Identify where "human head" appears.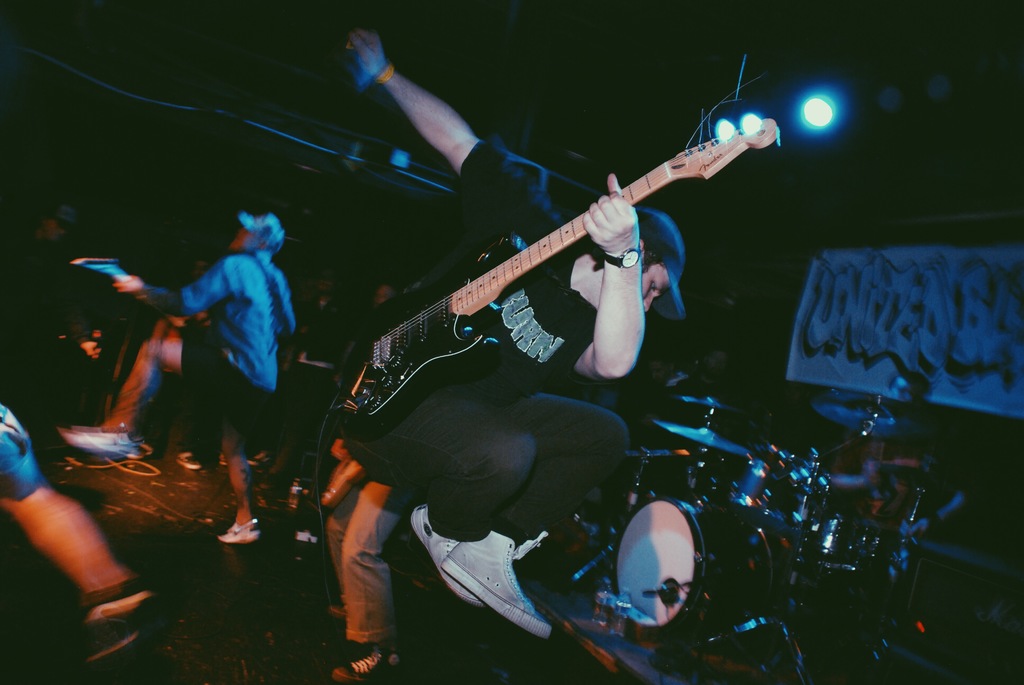
Appears at x1=637 y1=261 x2=671 y2=308.
